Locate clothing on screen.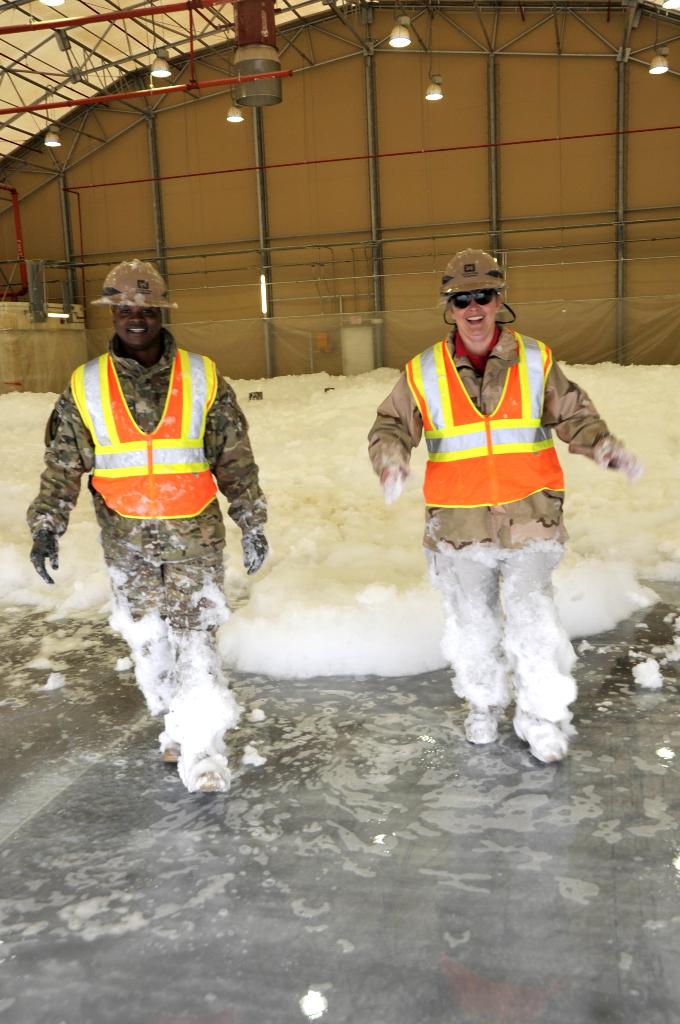
On screen at <box>366,322,618,563</box>.
